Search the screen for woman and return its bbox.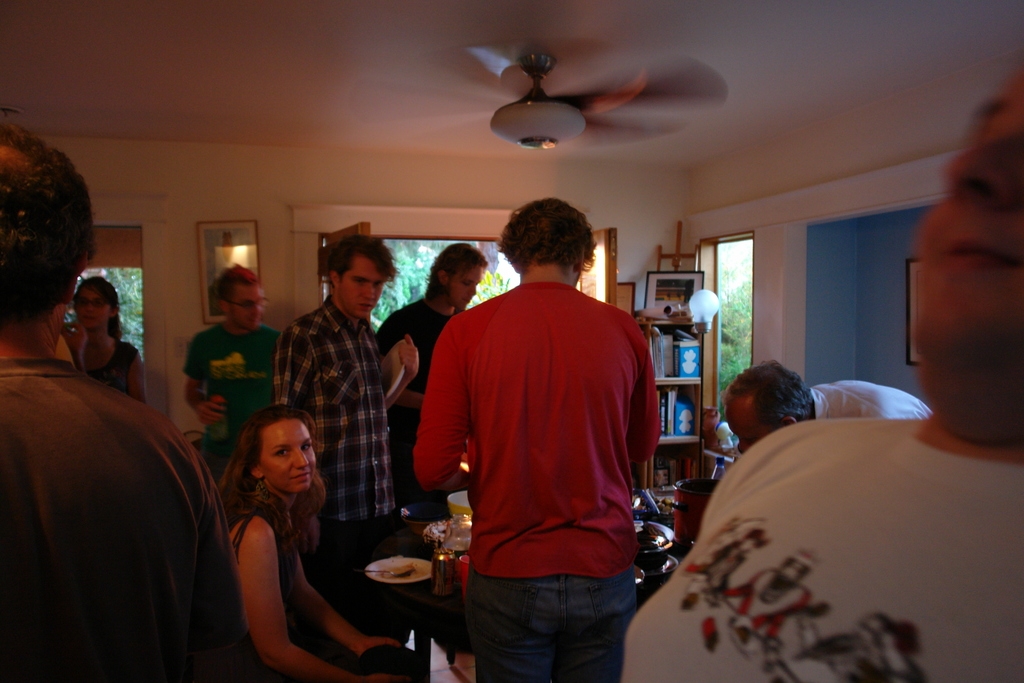
Found: <region>60, 279, 146, 403</region>.
